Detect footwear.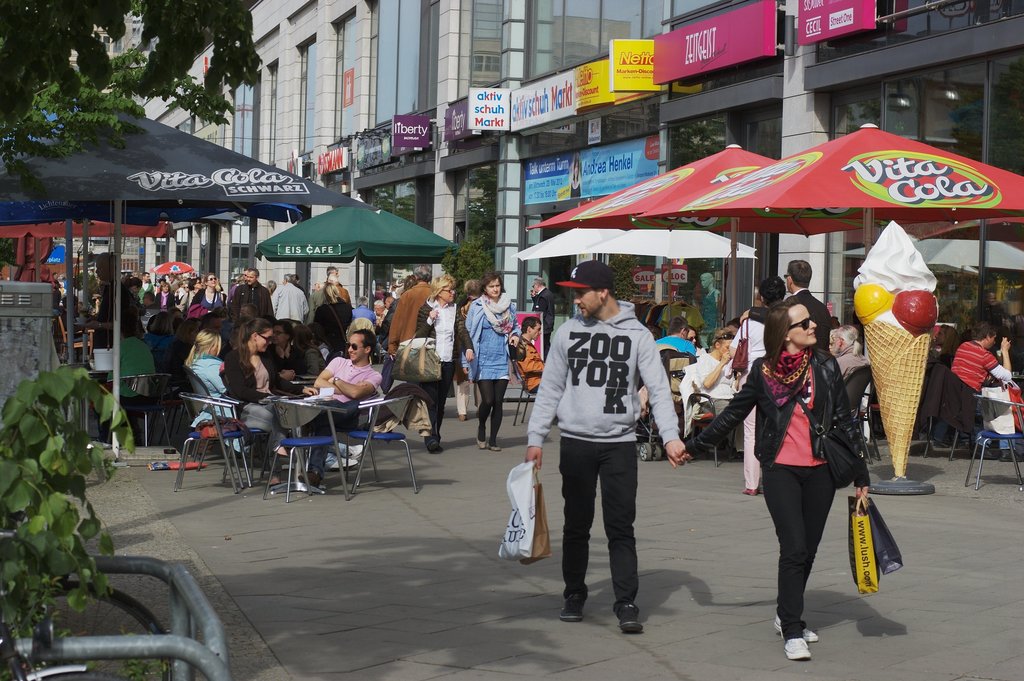
Detected at (478,440,490,448).
